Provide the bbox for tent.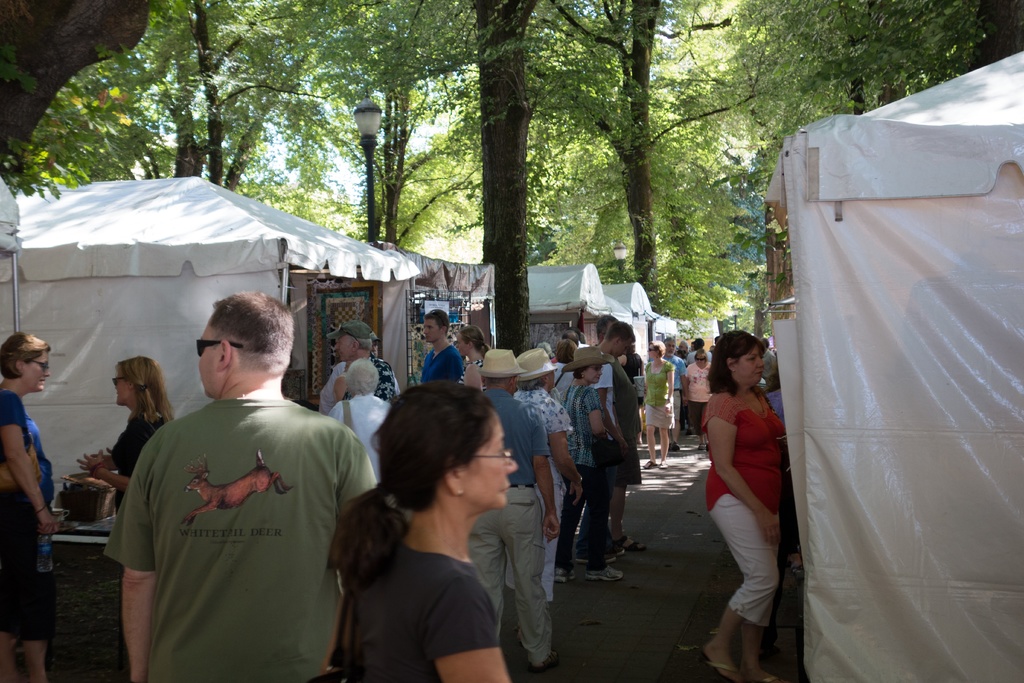
(751,44,1023,682).
